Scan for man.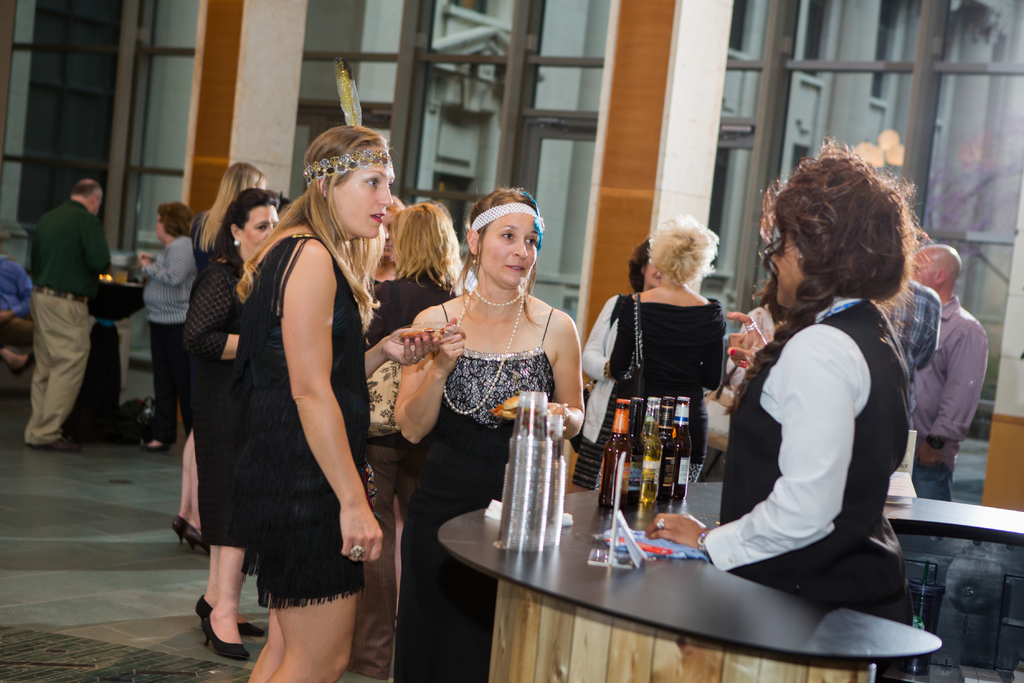
Scan result: region(908, 241, 988, 501).
